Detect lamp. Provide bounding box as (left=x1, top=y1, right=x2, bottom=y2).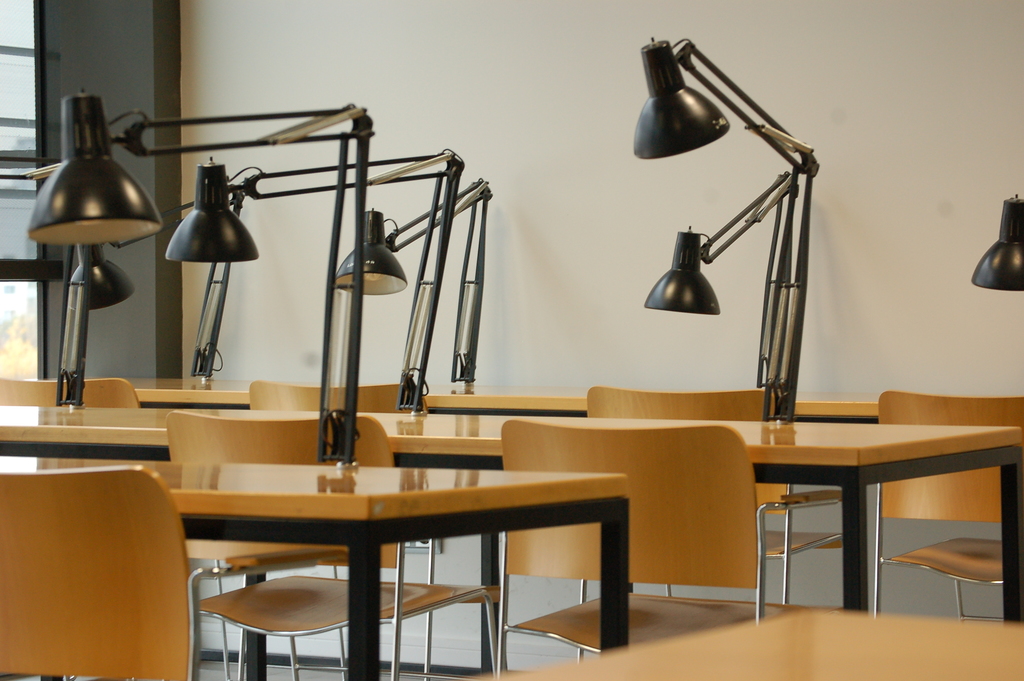
(left=18, top=114, right=146, bottom=417).
